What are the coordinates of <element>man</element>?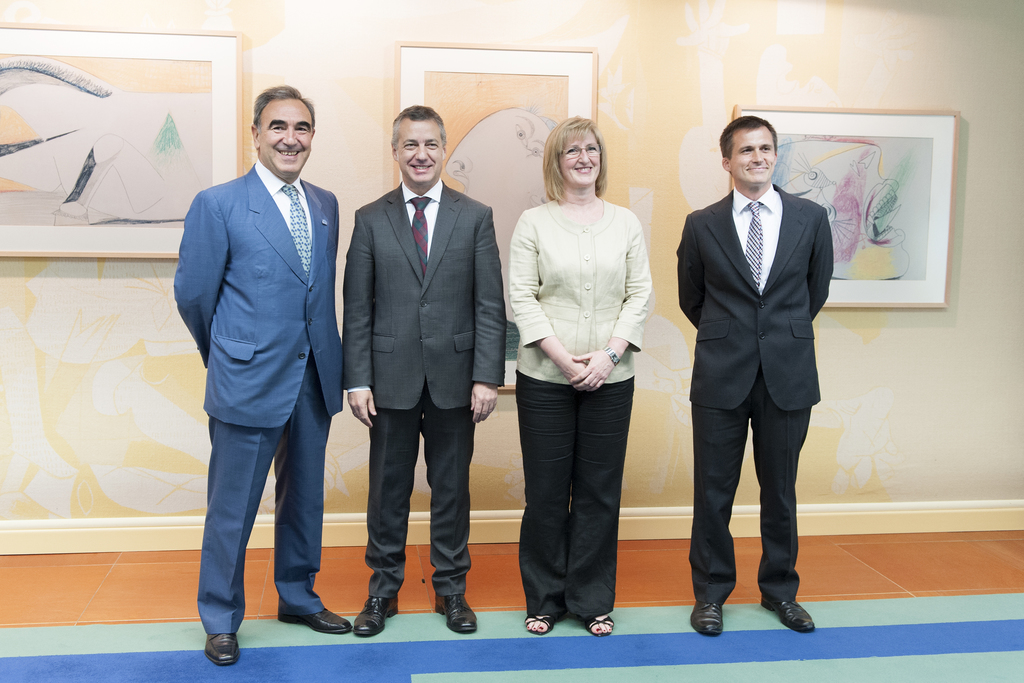
box(343, 106, 508, 637).
